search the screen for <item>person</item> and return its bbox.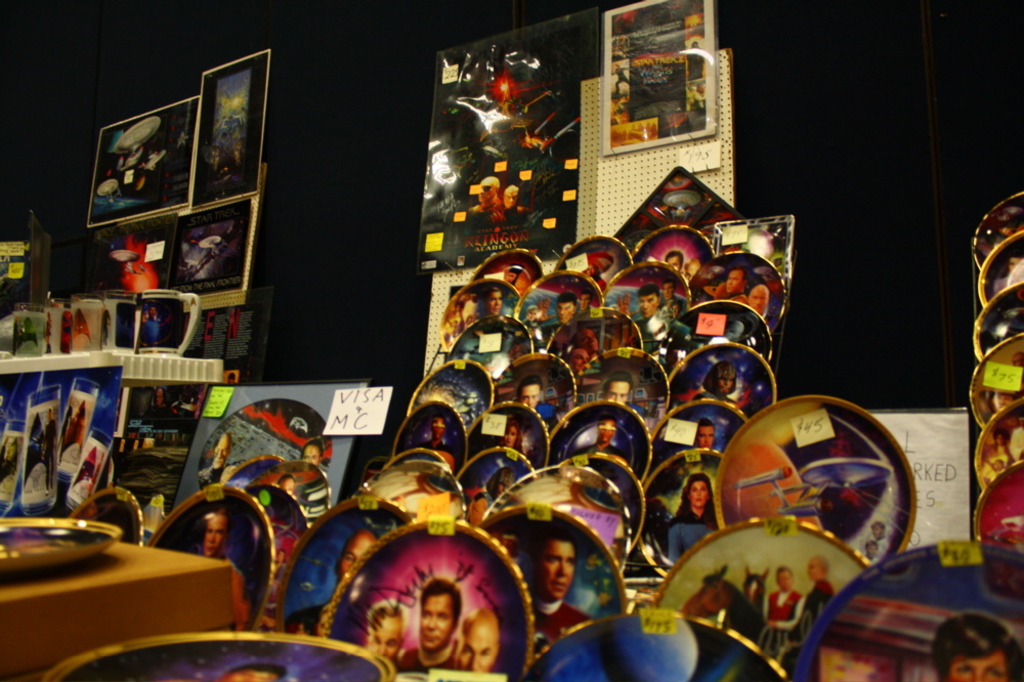
Found: [487, 466, 511, 499].
